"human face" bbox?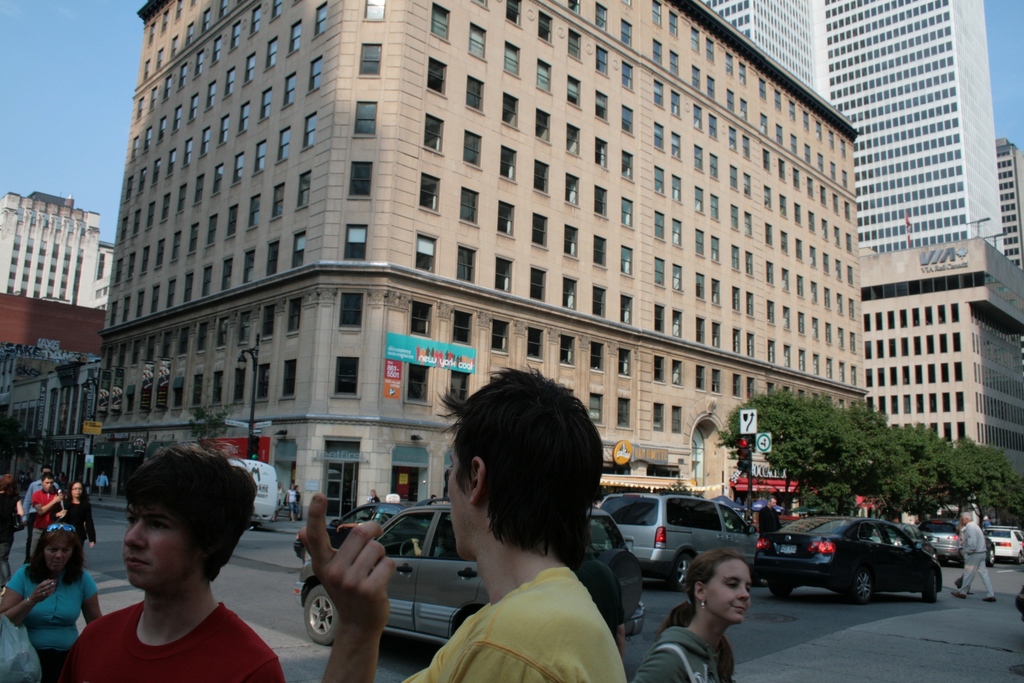
[45, 542, 72, 575]
